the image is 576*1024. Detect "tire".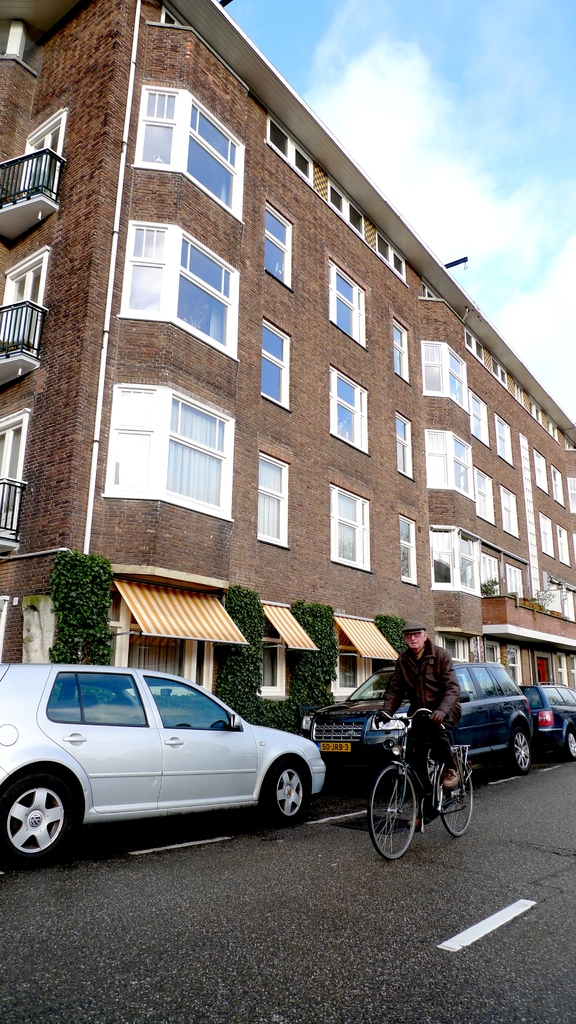
Detection: bbox(566, 729, 575, 760).
